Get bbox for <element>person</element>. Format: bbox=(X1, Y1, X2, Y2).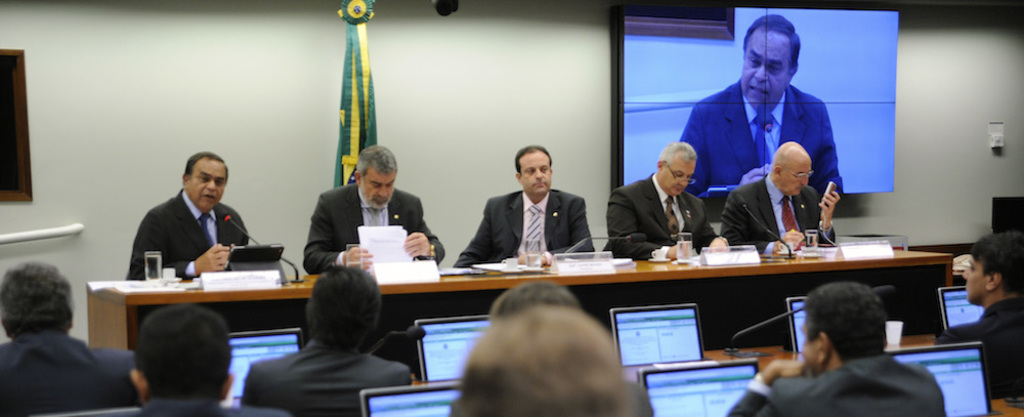
bbox=(306, 142, 447, 274).
